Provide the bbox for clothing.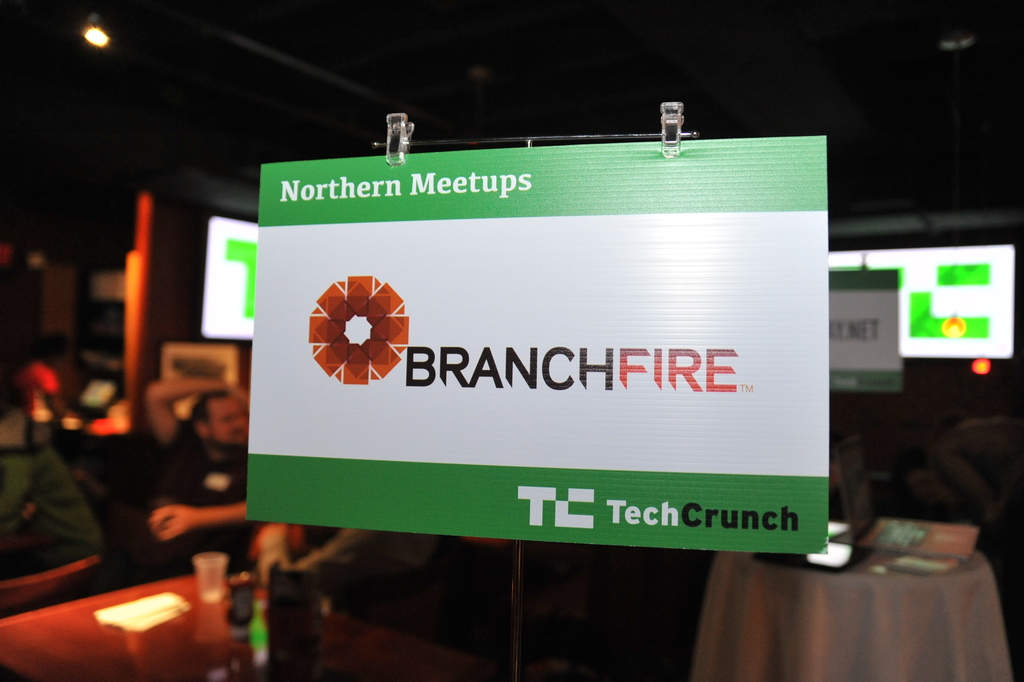
13/357/65/438.
